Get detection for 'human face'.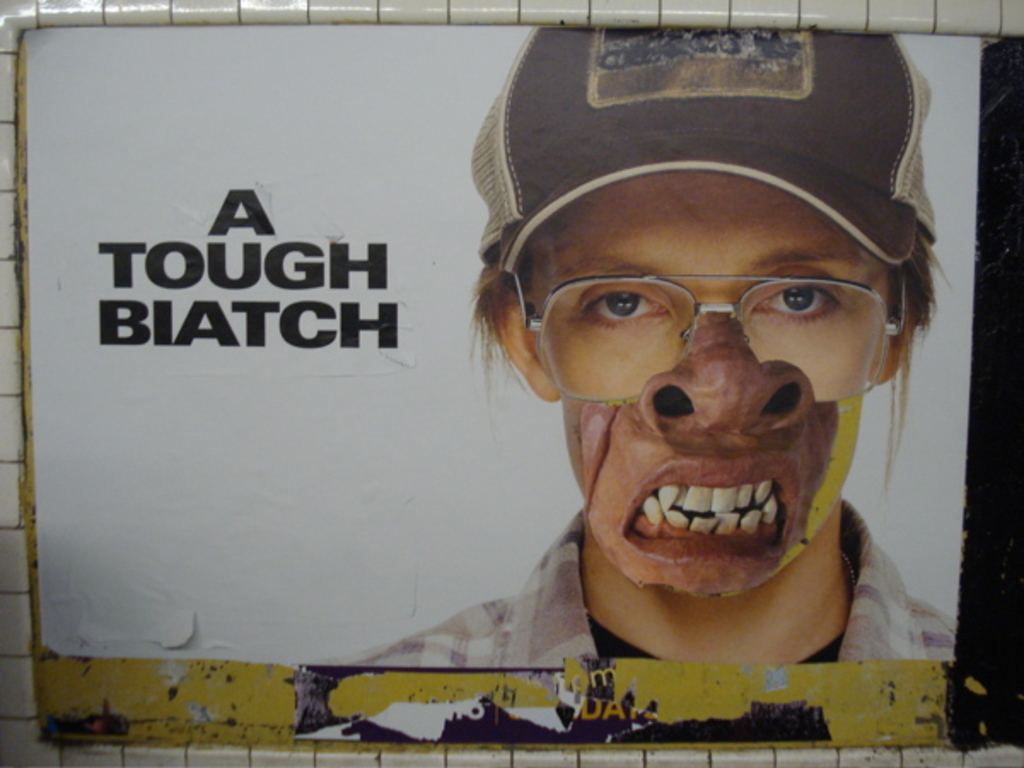
Detection: <box>546,169,879,594</box>.
